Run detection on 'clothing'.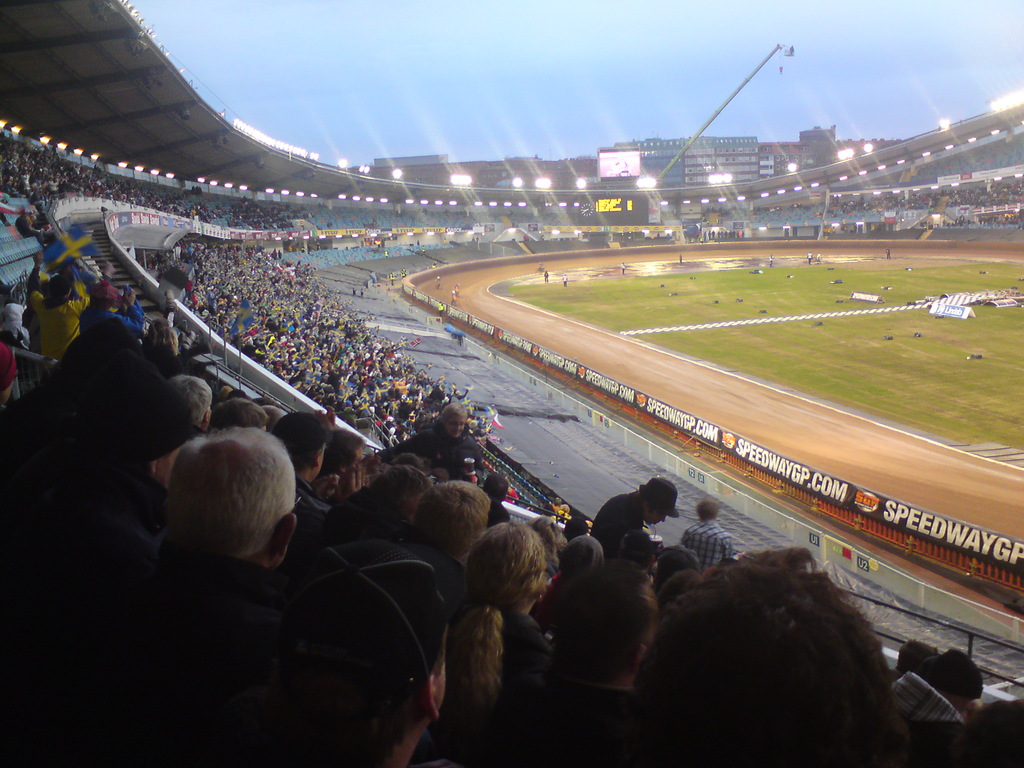
Result: locate(883, 246, 893, 262).
